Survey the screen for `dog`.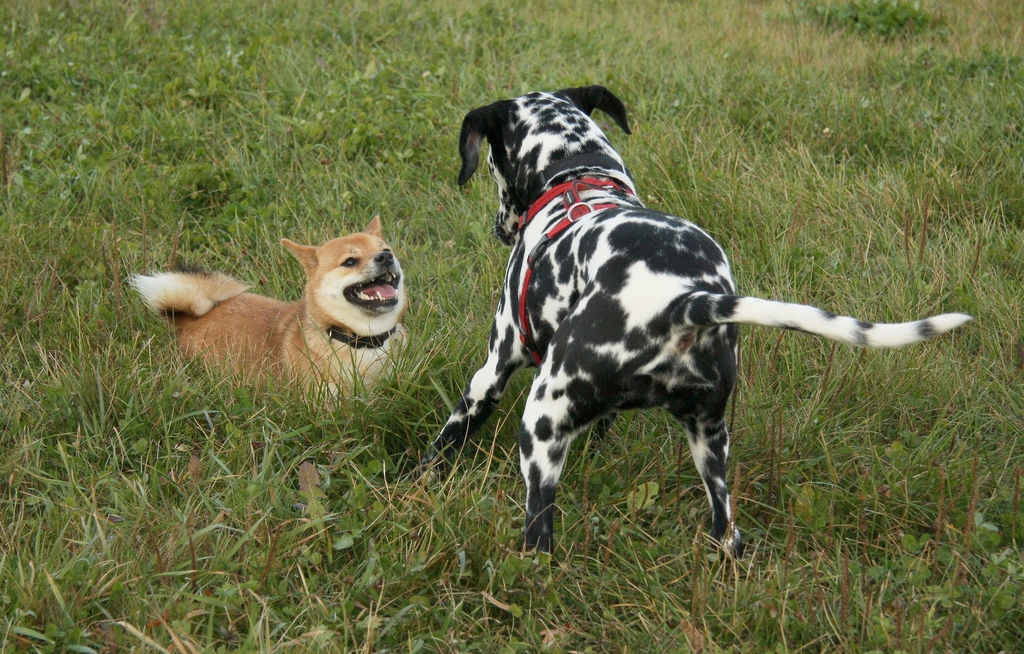
Survey found: (left=421, top=85, right=976, bottom=581).
